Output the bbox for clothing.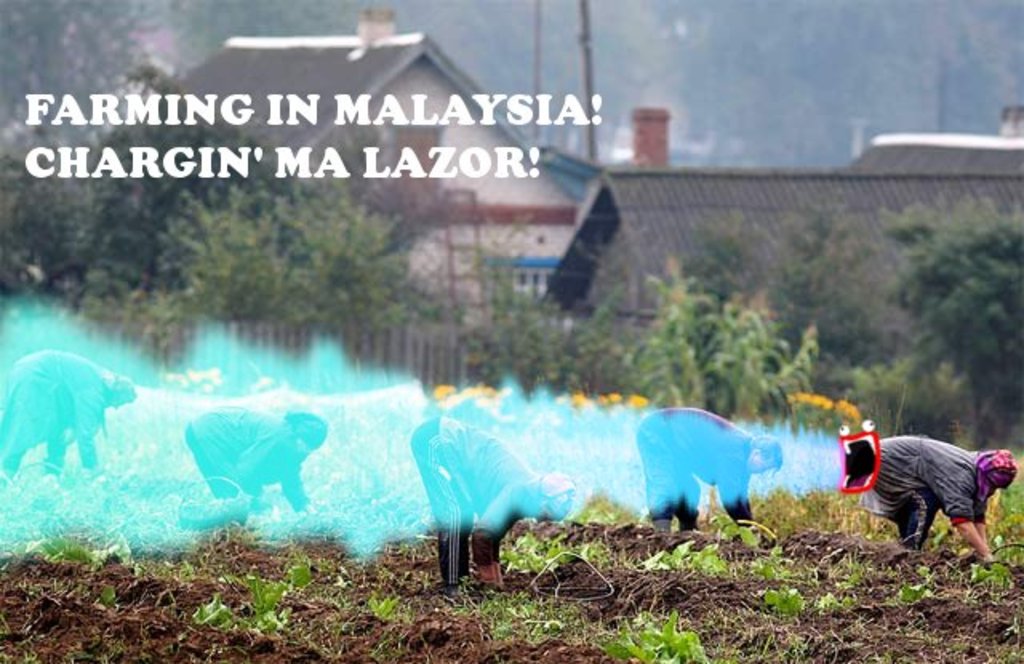
rect(869, 434, 994, 550).
